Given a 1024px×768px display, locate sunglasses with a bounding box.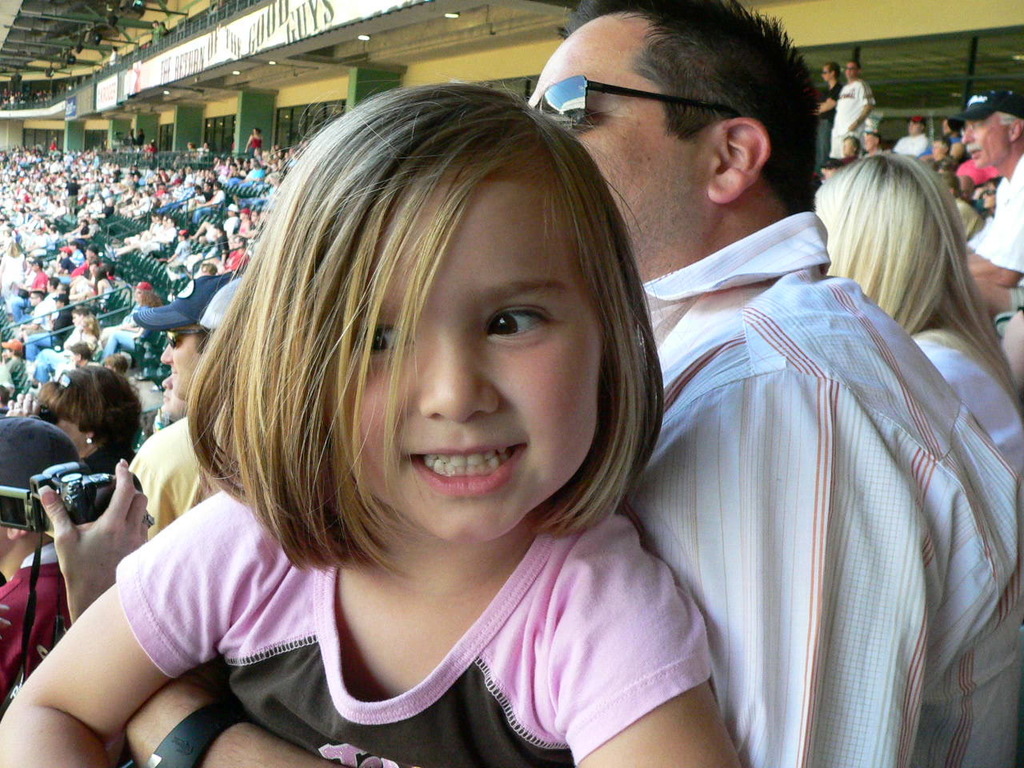
Located: 530,75,740,135.
